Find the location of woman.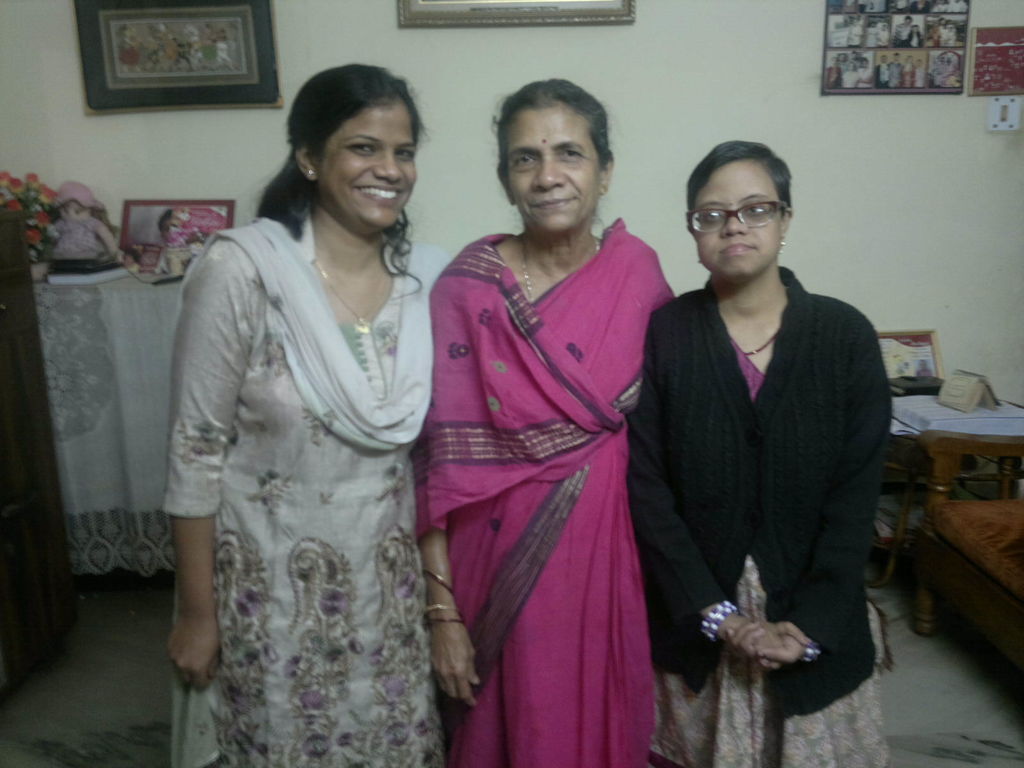
Location: locate(165, 61, 453, 767).
